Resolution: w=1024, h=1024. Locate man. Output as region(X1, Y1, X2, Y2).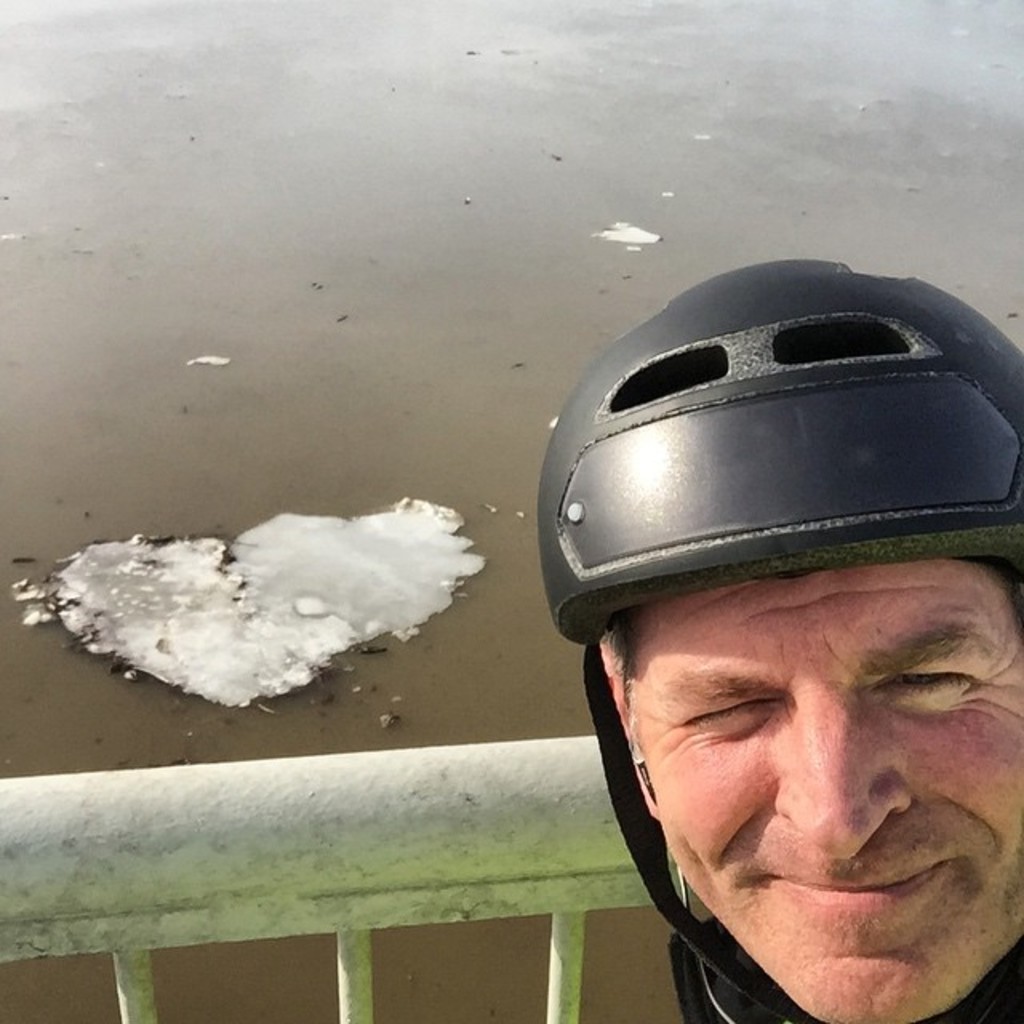
region(429, 230, 1023, 1023).
